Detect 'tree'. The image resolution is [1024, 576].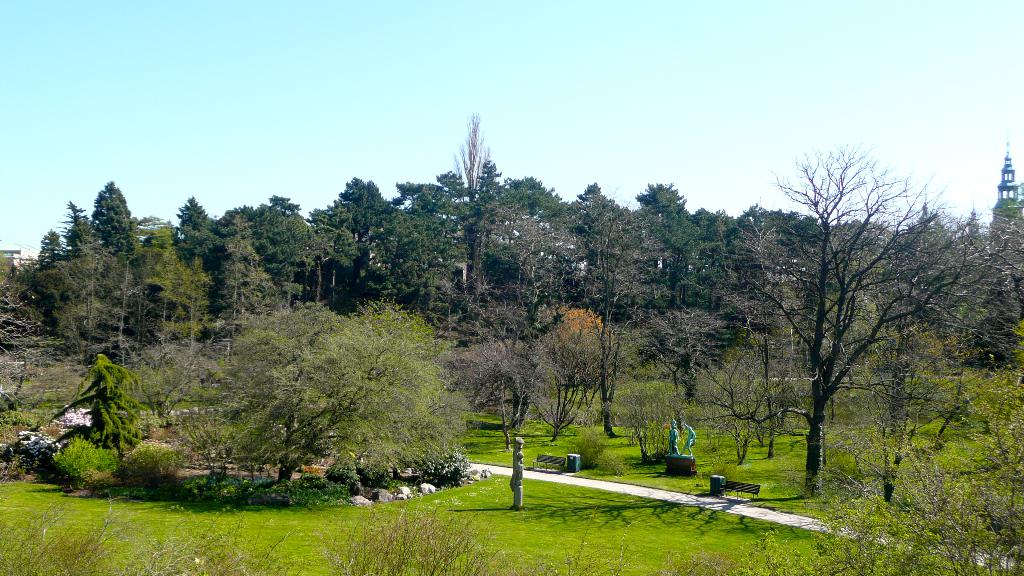
(left=0, top=260, right=69, bottom=356).
